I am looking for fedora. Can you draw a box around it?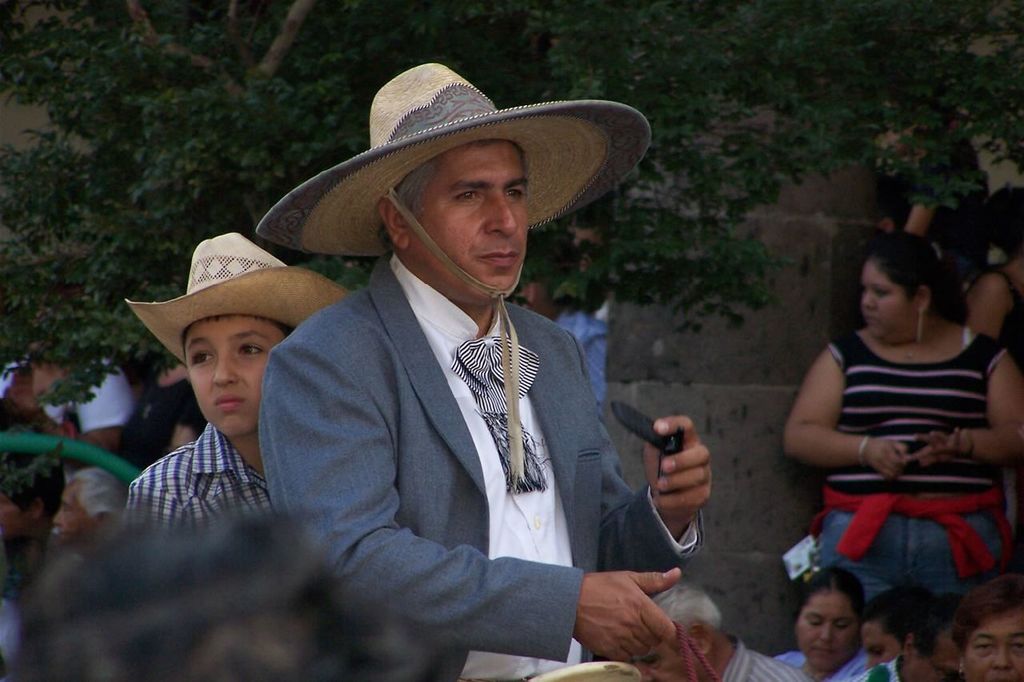
Sure, the bounding box is {"x1": 253, "y1": 58, "x2": 653, "y2": 486}.
